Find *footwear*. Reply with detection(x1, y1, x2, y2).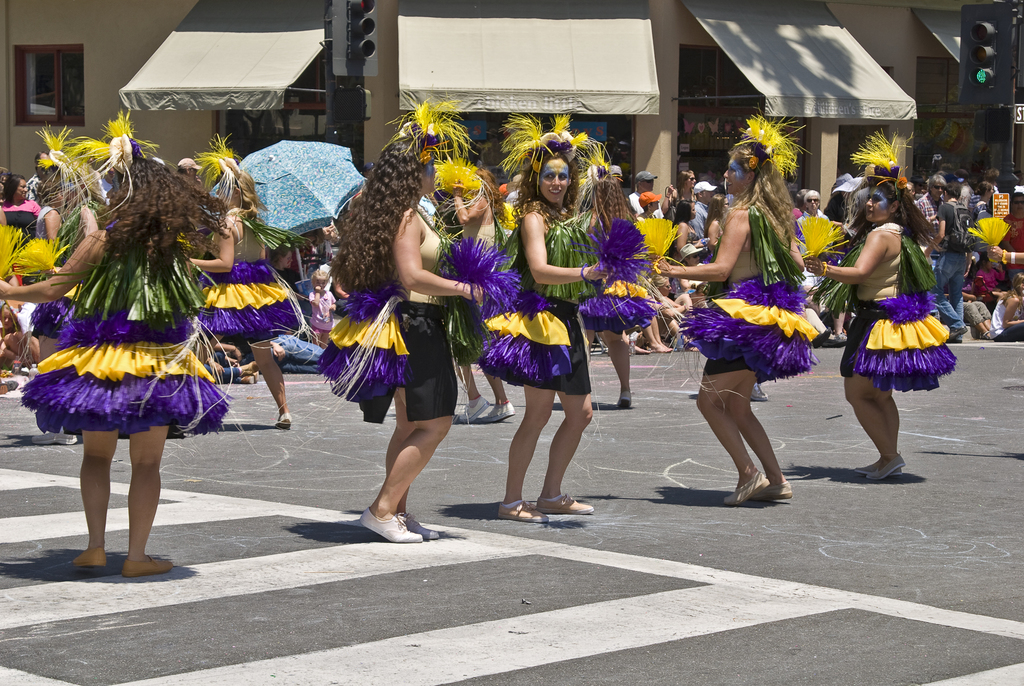
detection(275, 411, 292, 427).
